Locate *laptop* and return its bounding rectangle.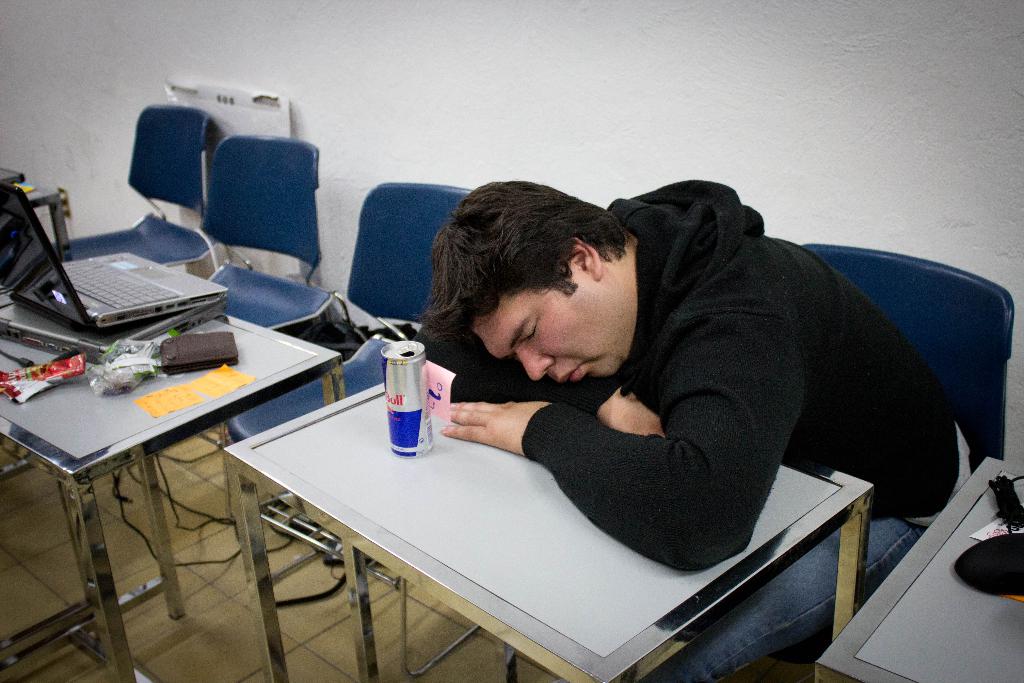
0, 180, 228, 328.
